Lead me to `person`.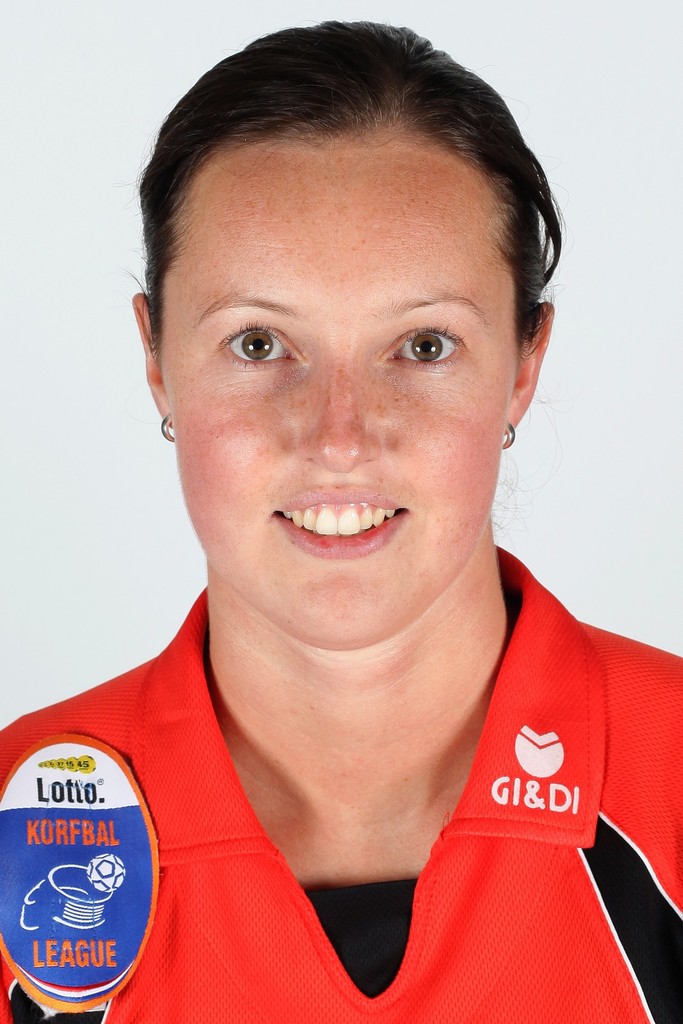
Lead to region(19, 0, 682, 995).
